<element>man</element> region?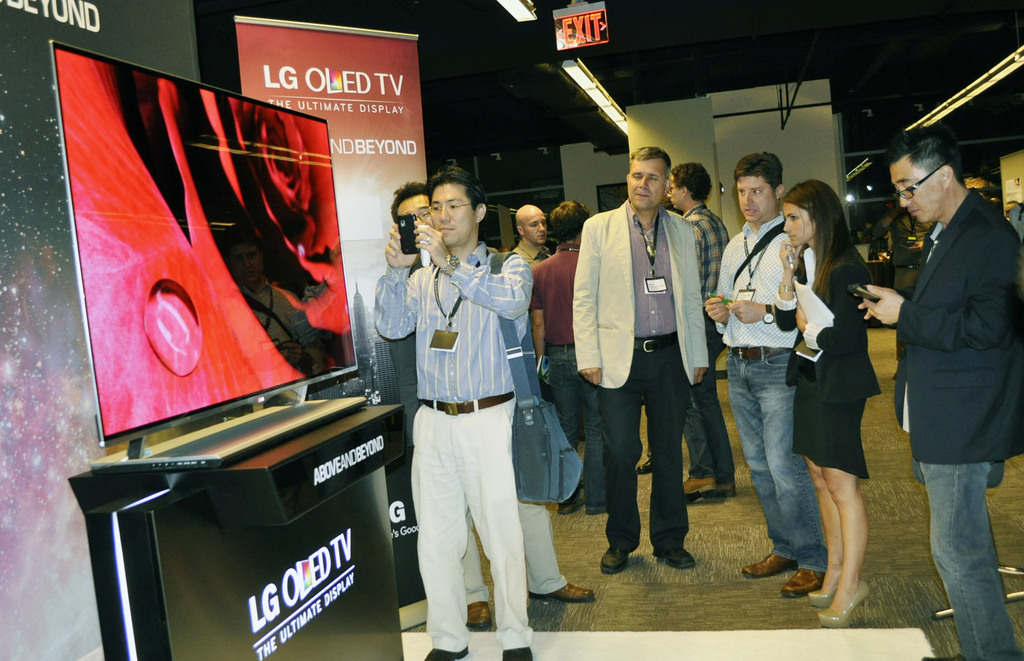
[527, 188, 598, 517]
